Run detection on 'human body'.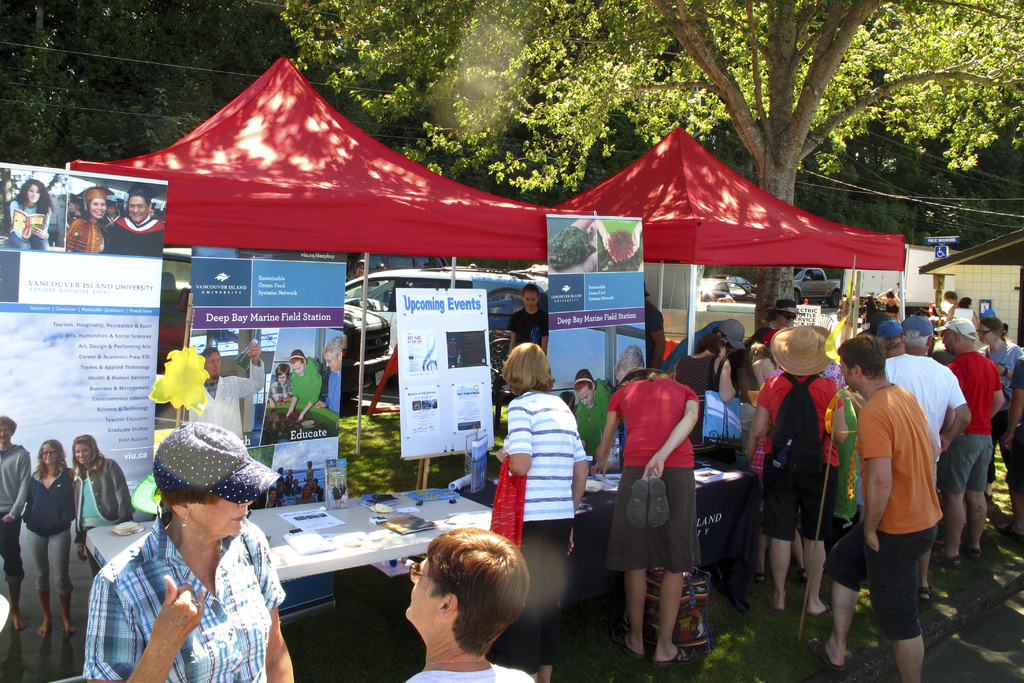
Result: rect(185, 341, 268, 446).
